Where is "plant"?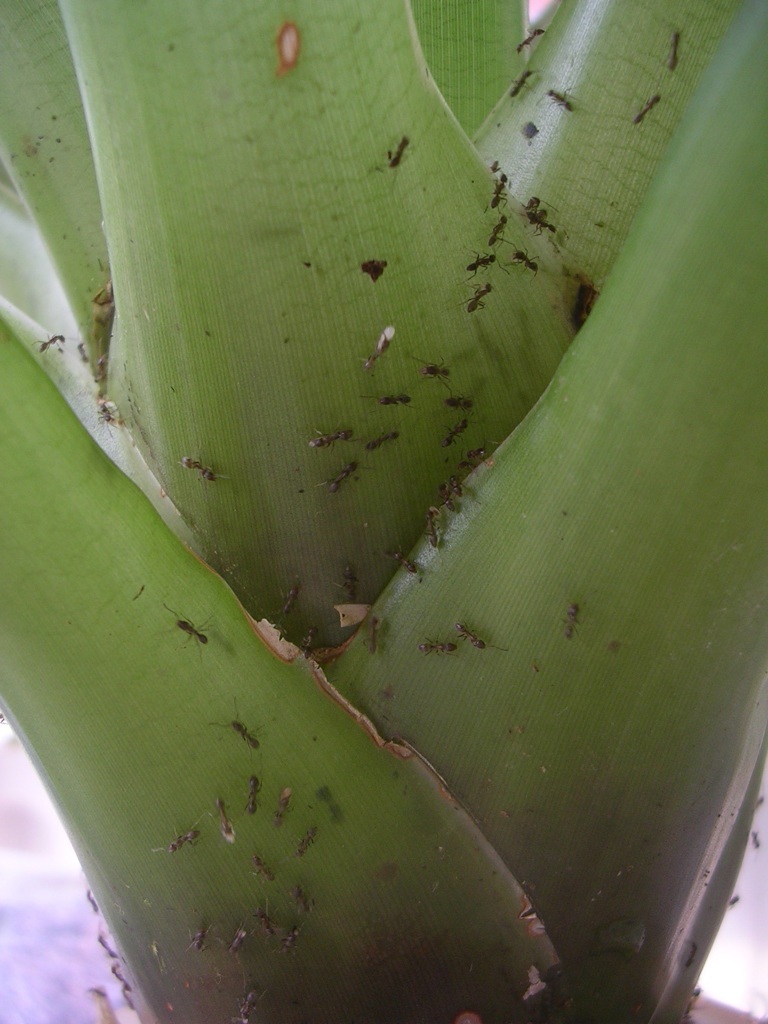
region(0, 0, 767, 1023).
